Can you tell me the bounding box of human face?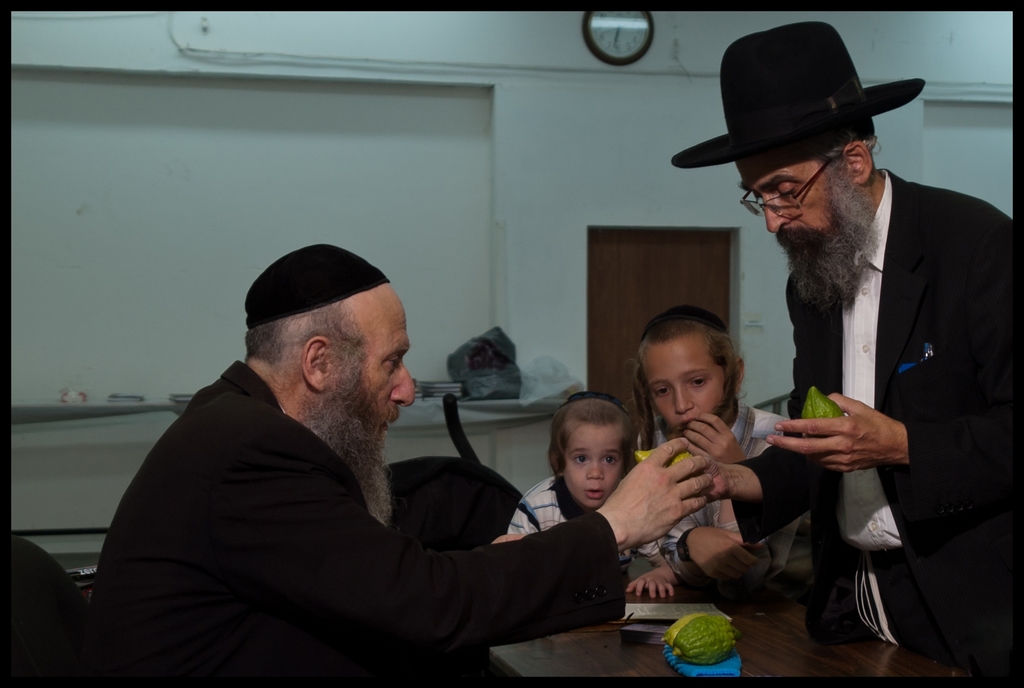
<region>742, 150, 854, 268</region>.
